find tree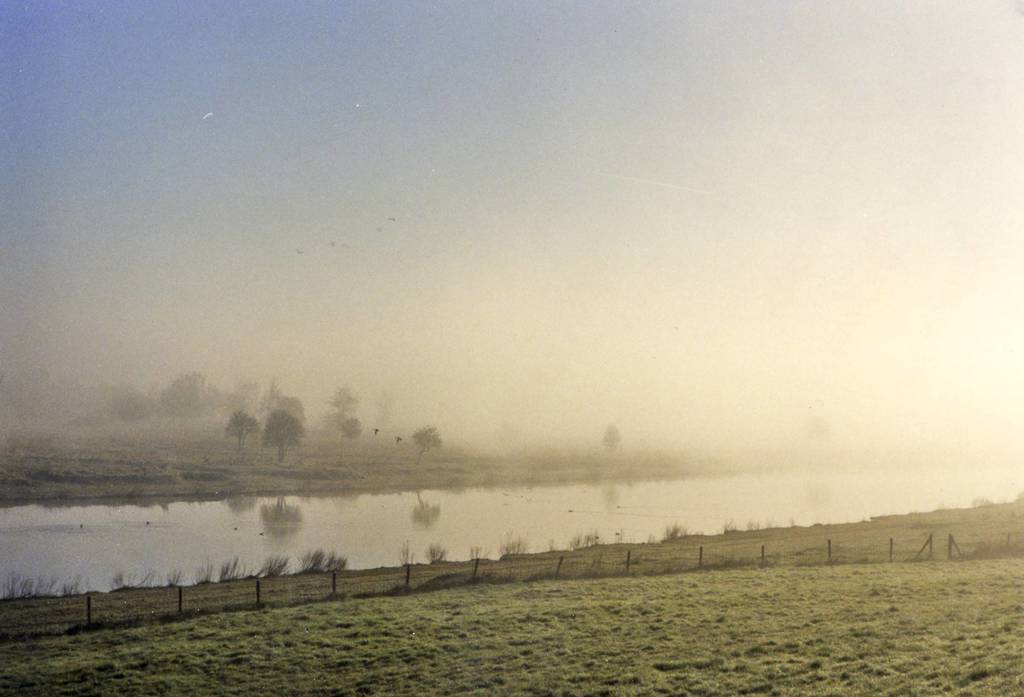
rect(409, 425, 446, 466)
